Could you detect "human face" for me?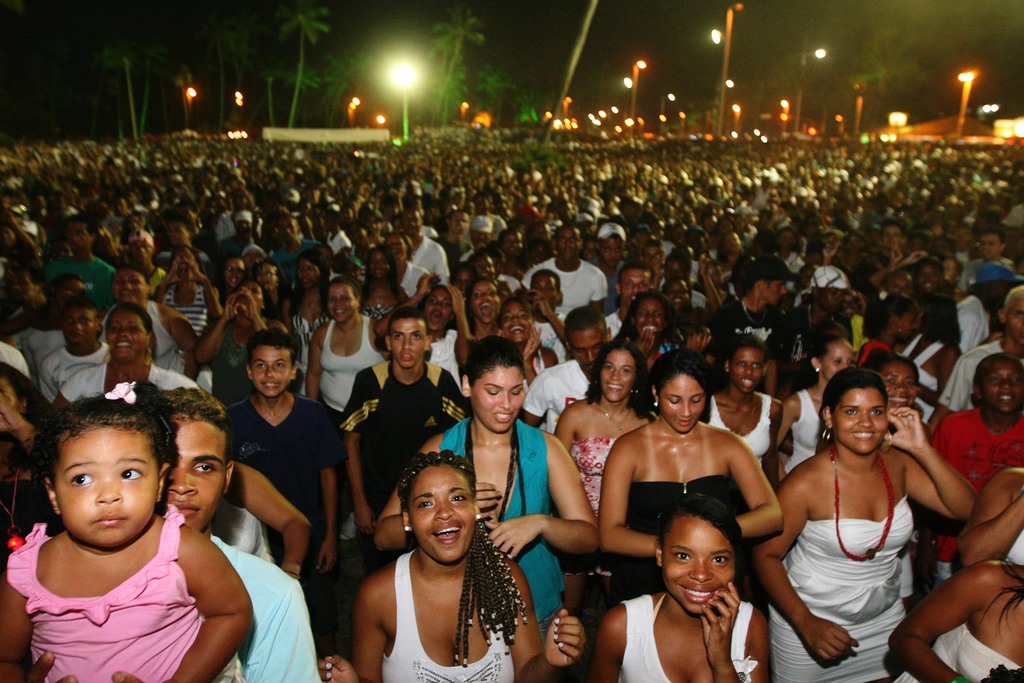
Detection result: bbox=[884, 227, 900, 247].
